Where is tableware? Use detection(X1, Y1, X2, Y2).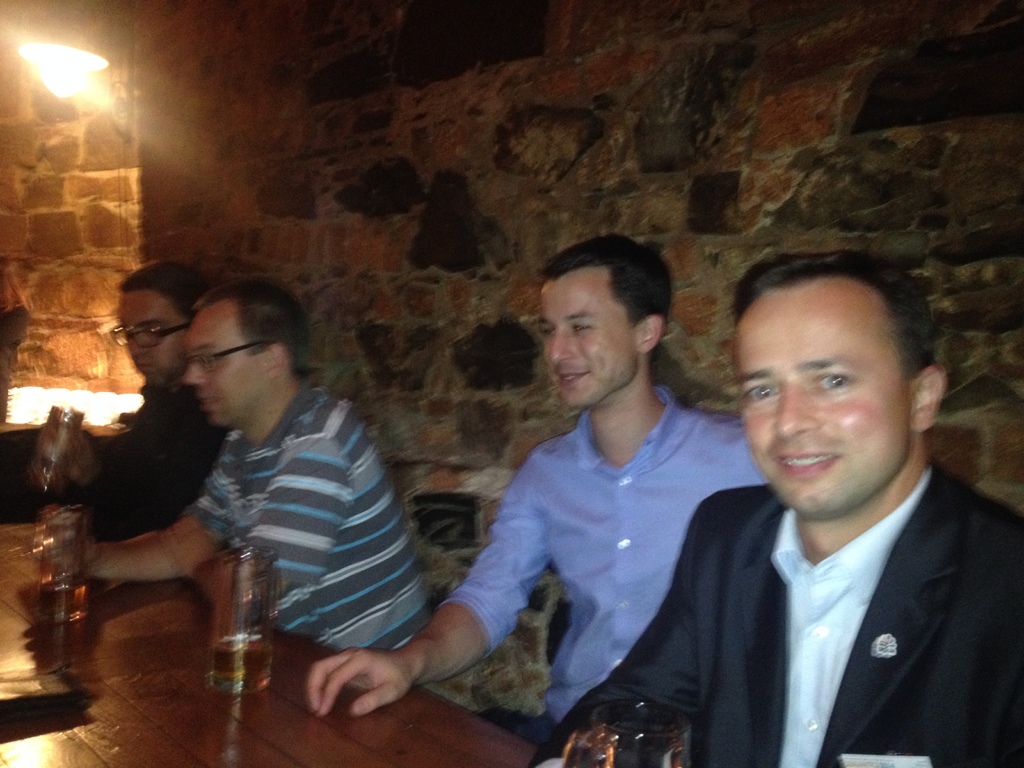
detection(562, 698, 694, 767).
